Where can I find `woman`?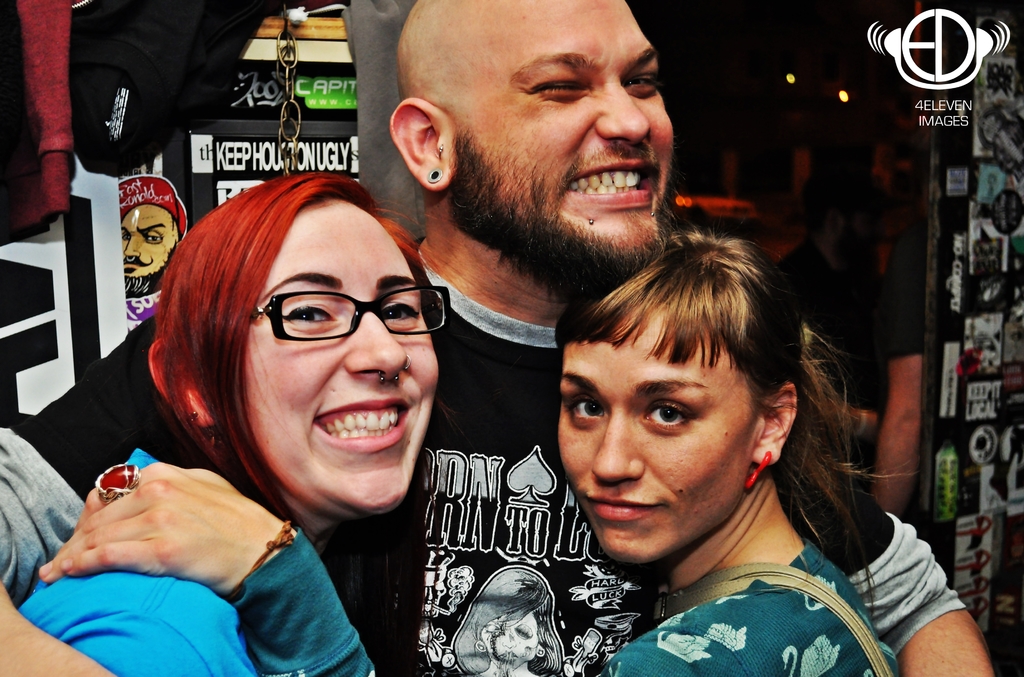
You can find it at BBox(32, 200, 909, 676).
